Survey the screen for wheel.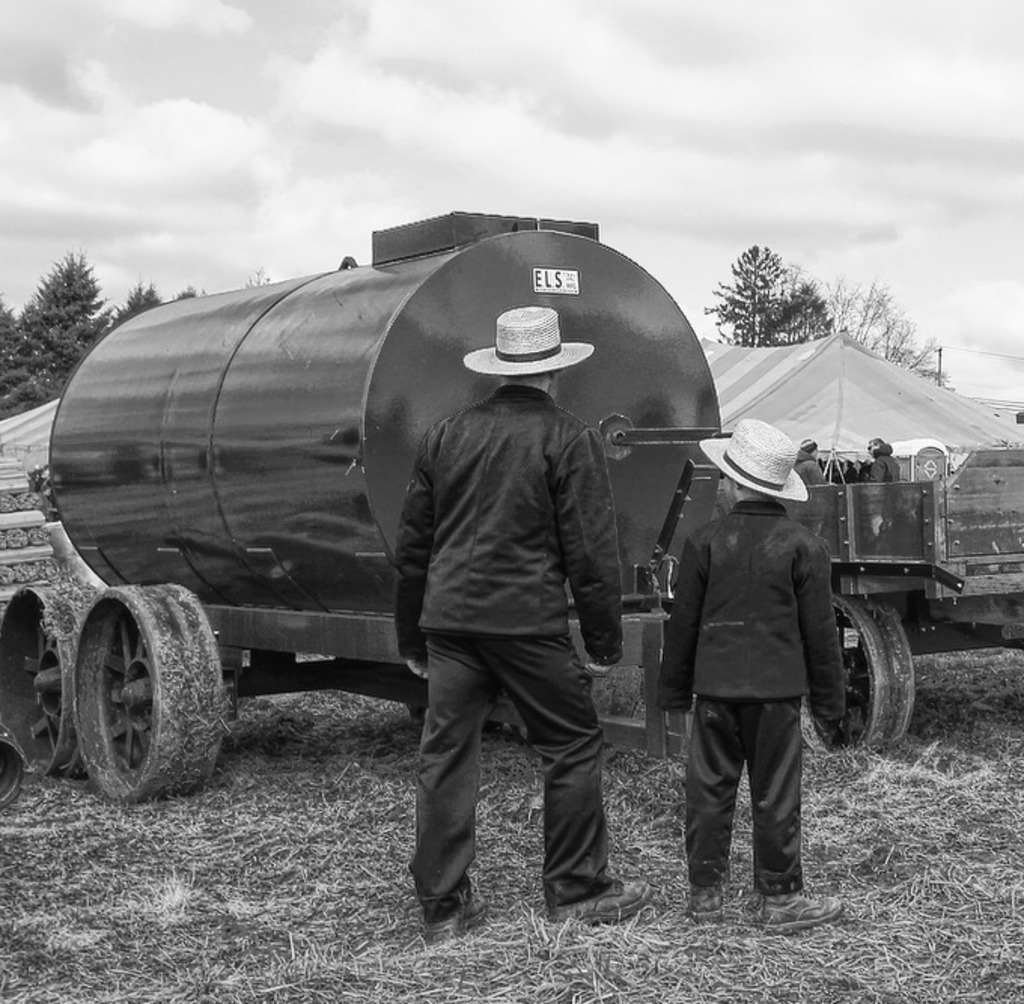
Survey found: bbox=[0, 458, 57, 619].
